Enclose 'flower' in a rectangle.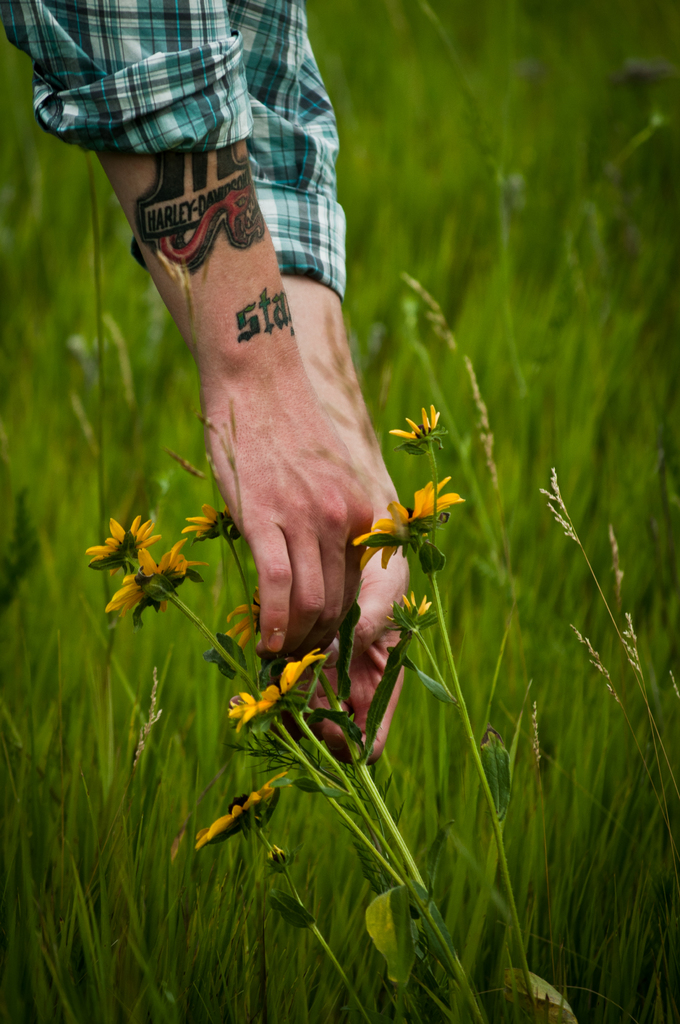
[left=227, top=589, right=268, bottom=648].
